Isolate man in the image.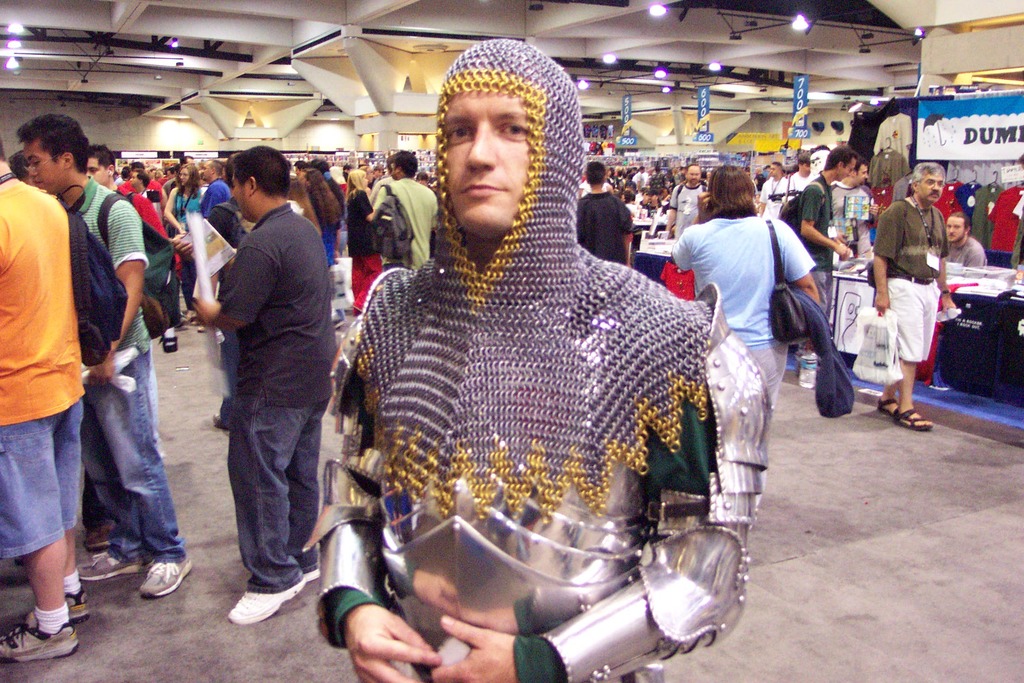
Isolated region: {"left": 14, "top": 115, "right": 193, "bottom": 598}.
